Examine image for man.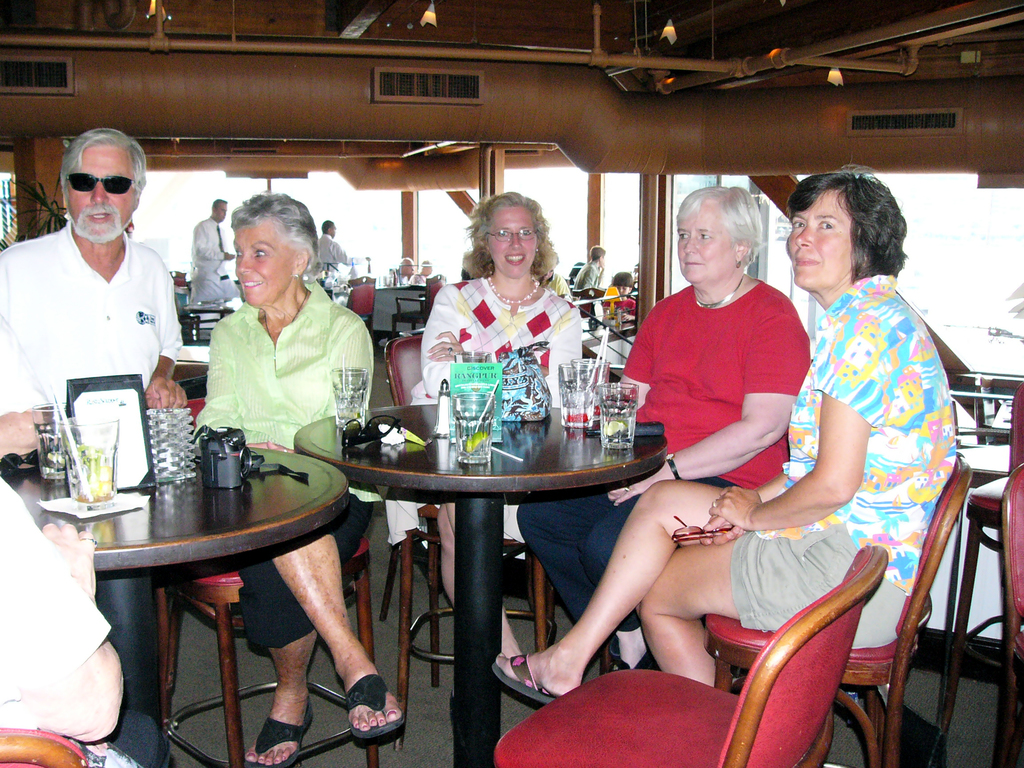
Examination result: l=413, t=258, r=435, b=284.
